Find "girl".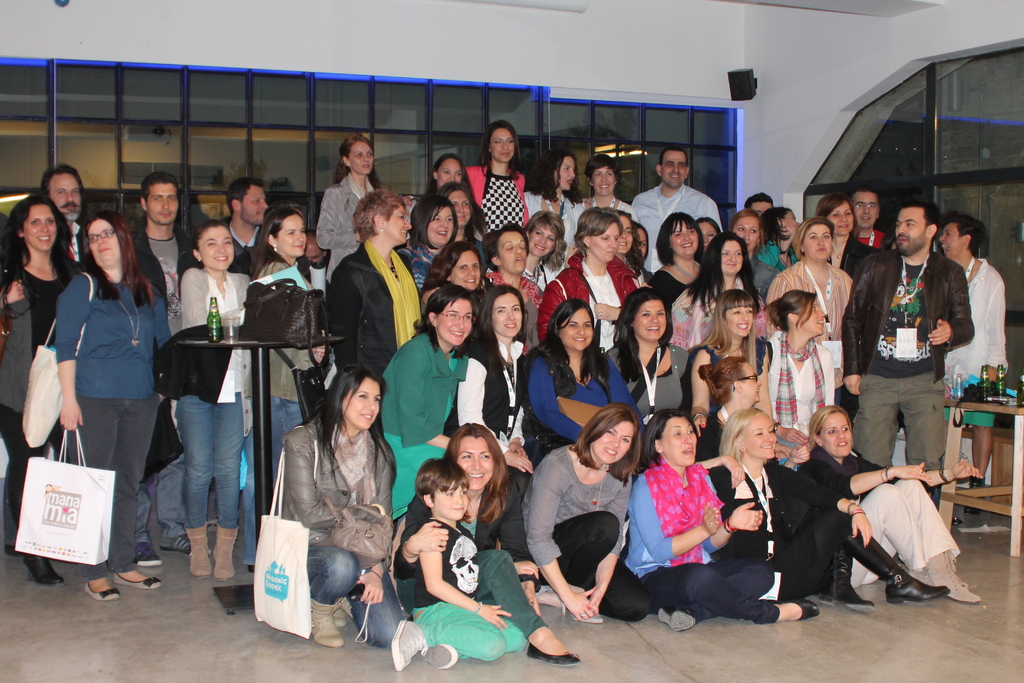
detection(543, 211, 644, 344).
